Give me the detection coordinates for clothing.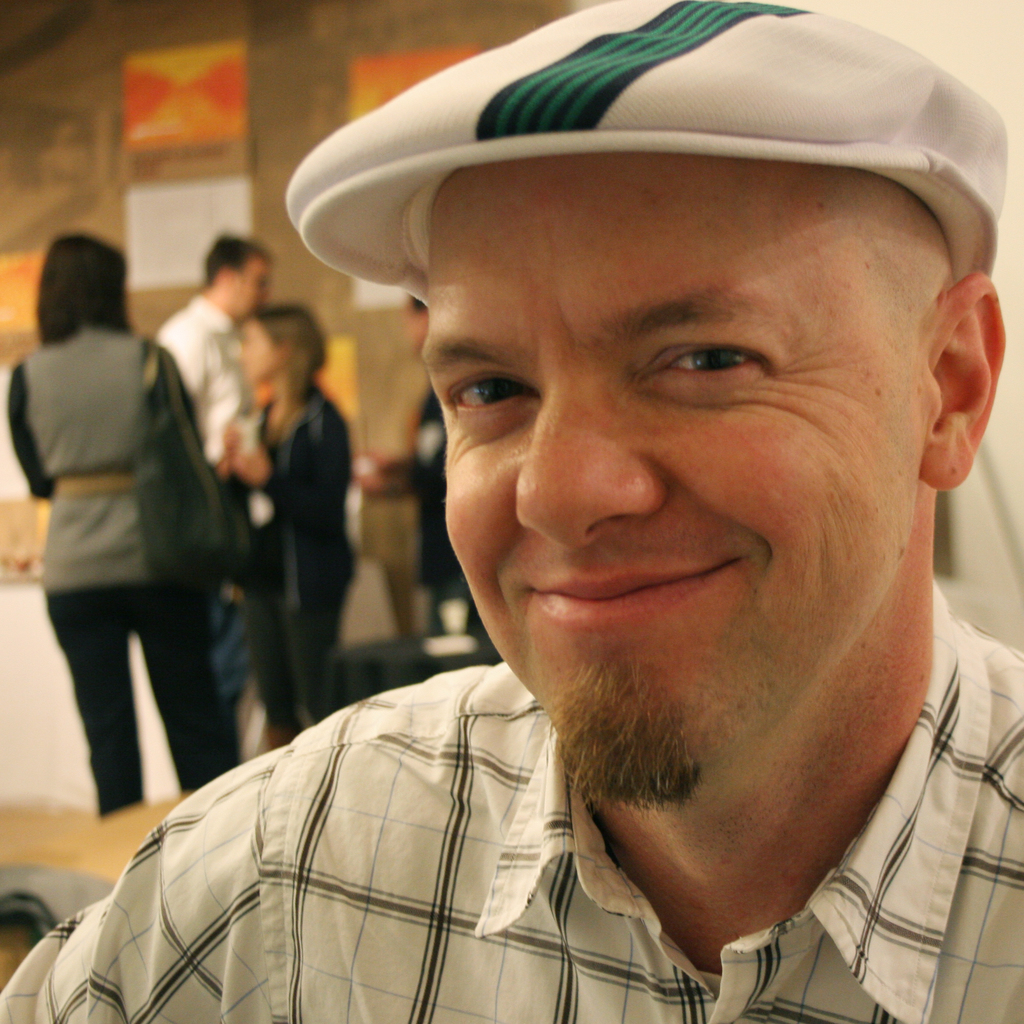
15:258:246:813.
